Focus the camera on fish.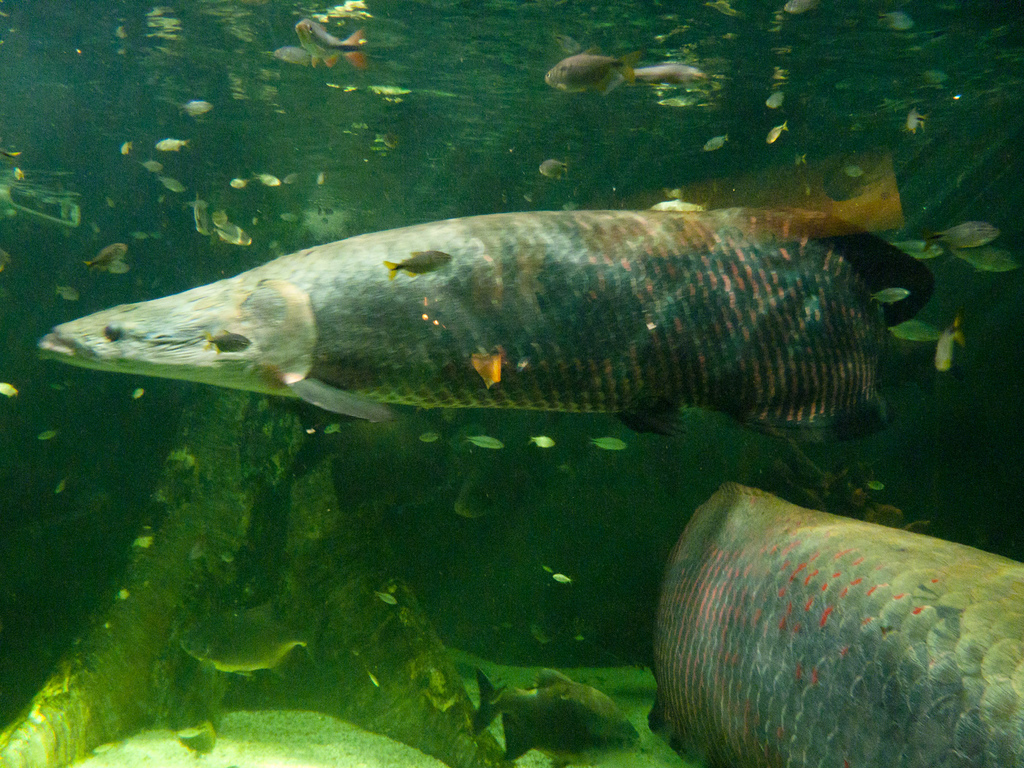
Focus region: (left=273, top=43, right=312, bottom=63).
